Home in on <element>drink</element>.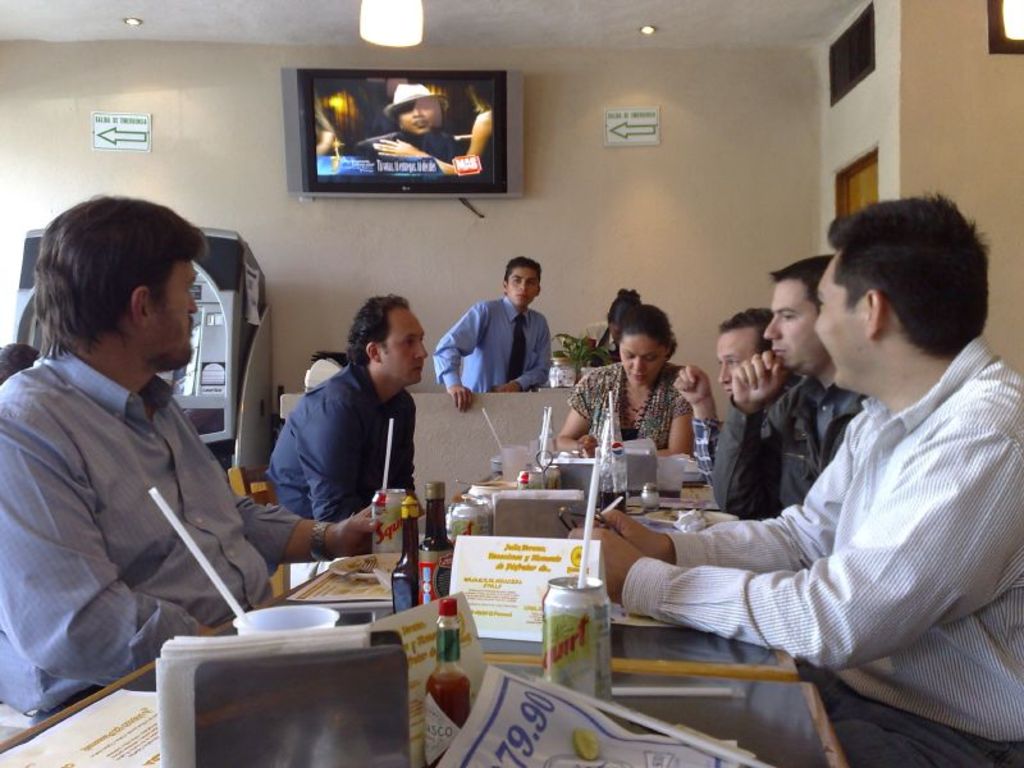
Homed in at bbox=(596, 489, 627, 513).
